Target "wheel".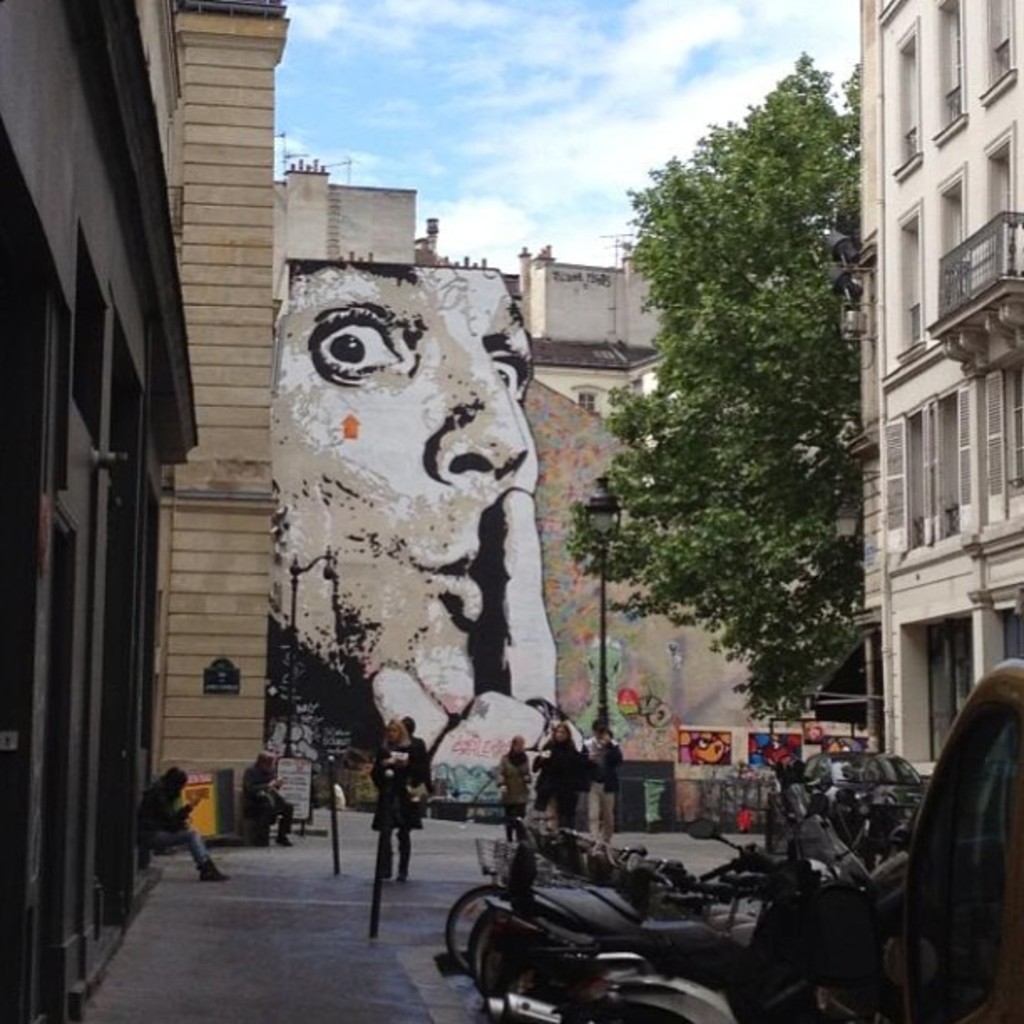
Target region: [left=467, top=909, right=512, bottom=986].
